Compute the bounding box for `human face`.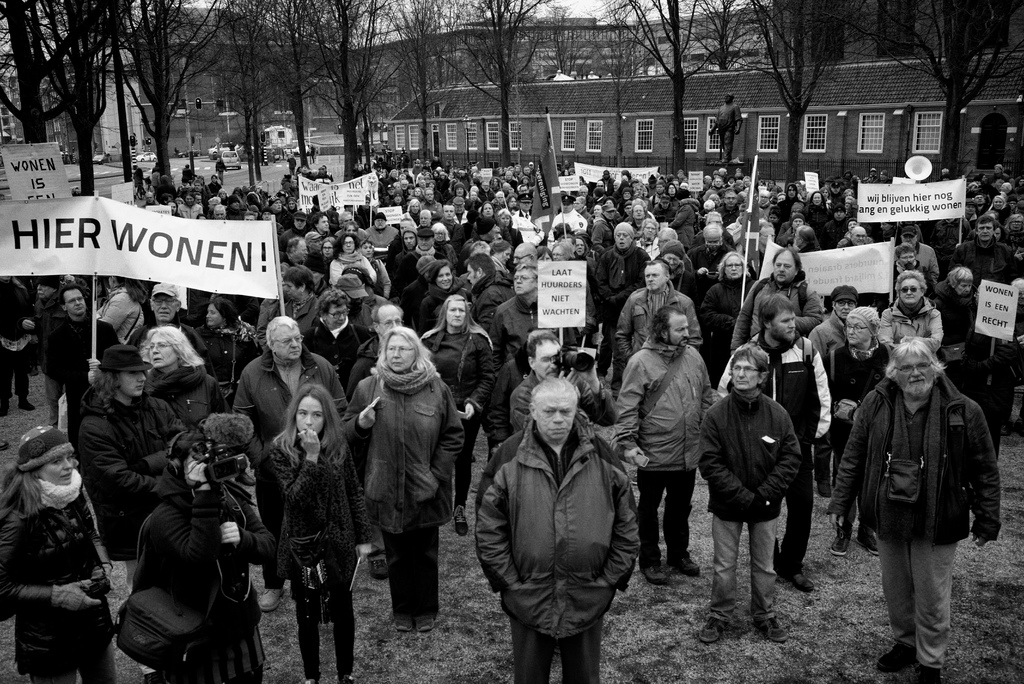
[left=677, top=172, right=682, bottom=178].
